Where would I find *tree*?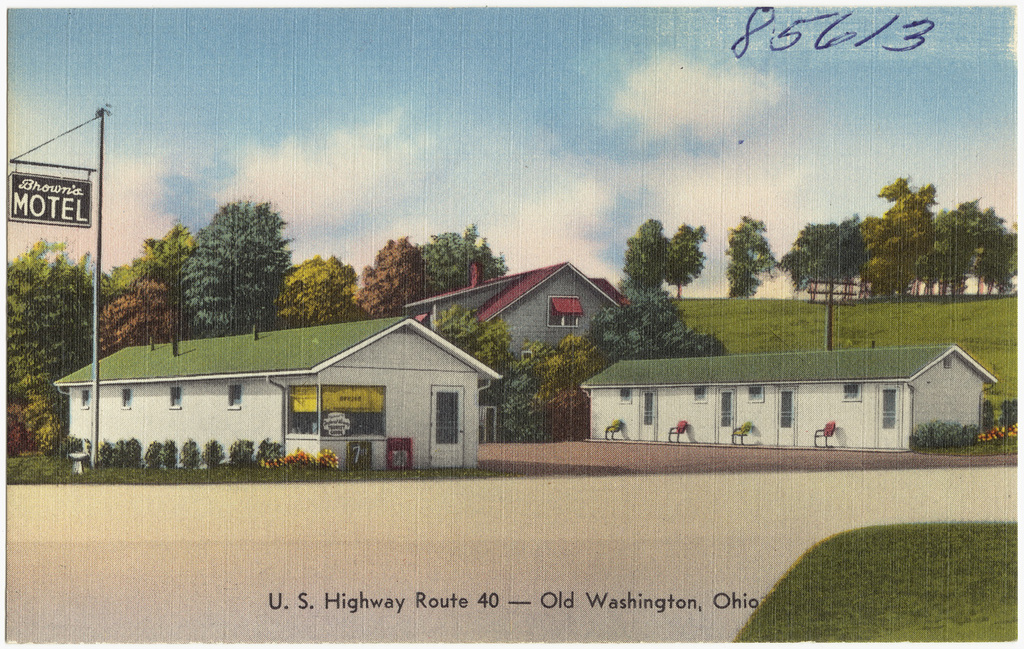
At left=5, top=245, right=103, bottom=443.
